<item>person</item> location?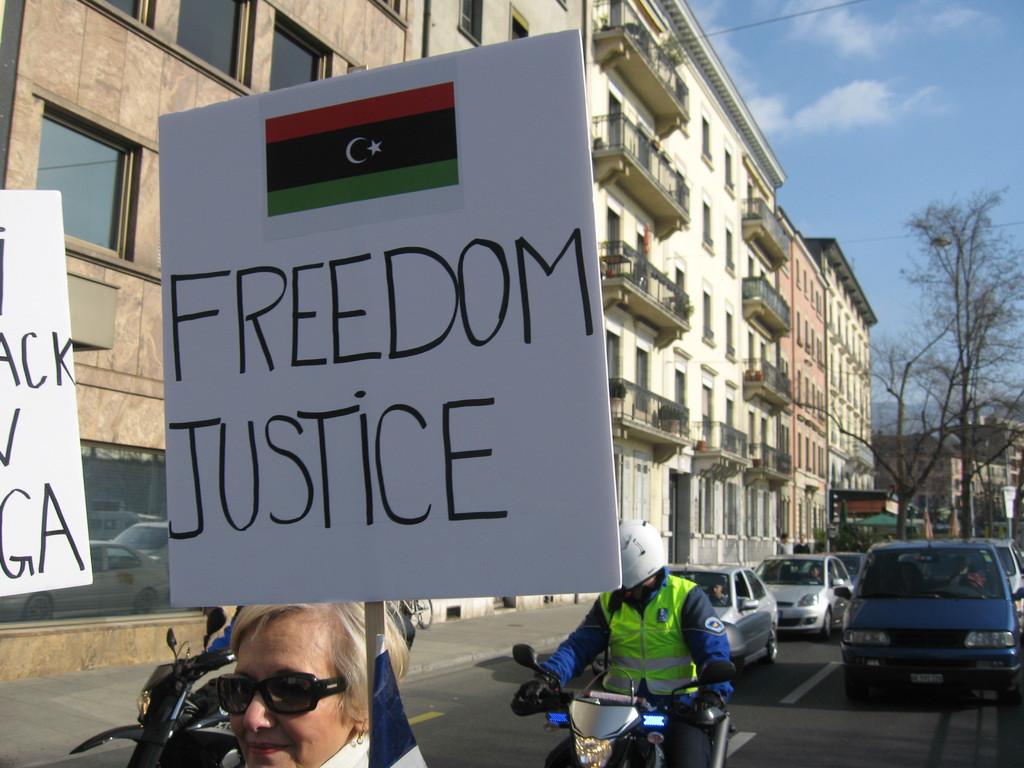
[231, 595, 410, 767]
